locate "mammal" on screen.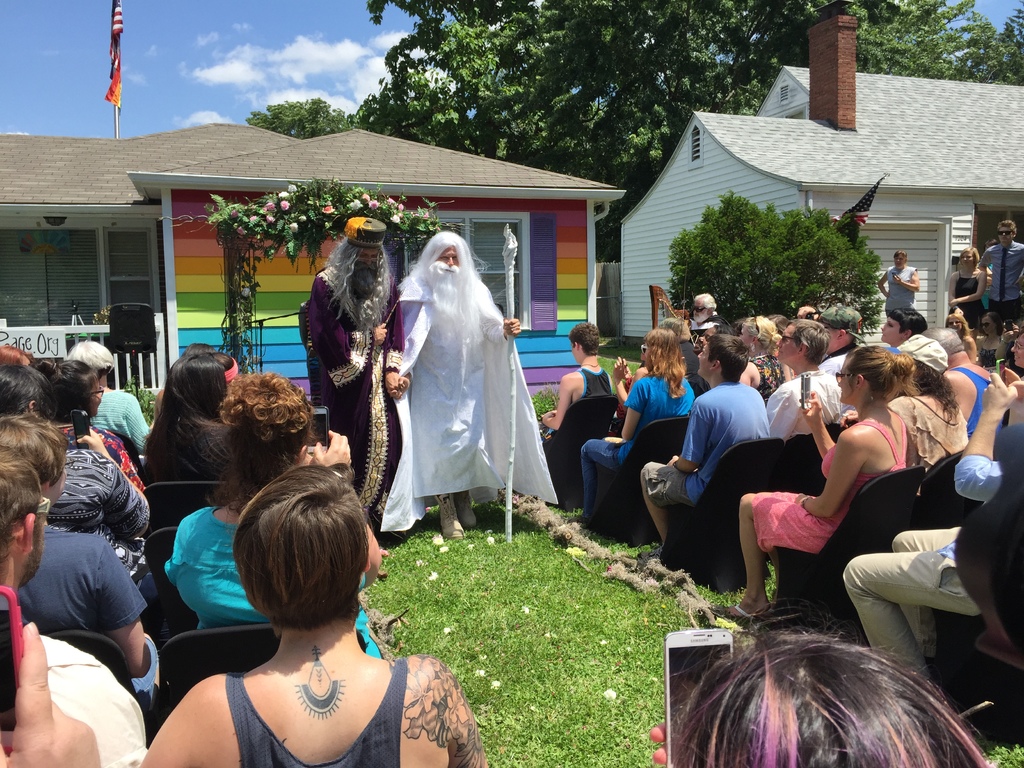
On screen at select_region(134, 462, 492, 767).
